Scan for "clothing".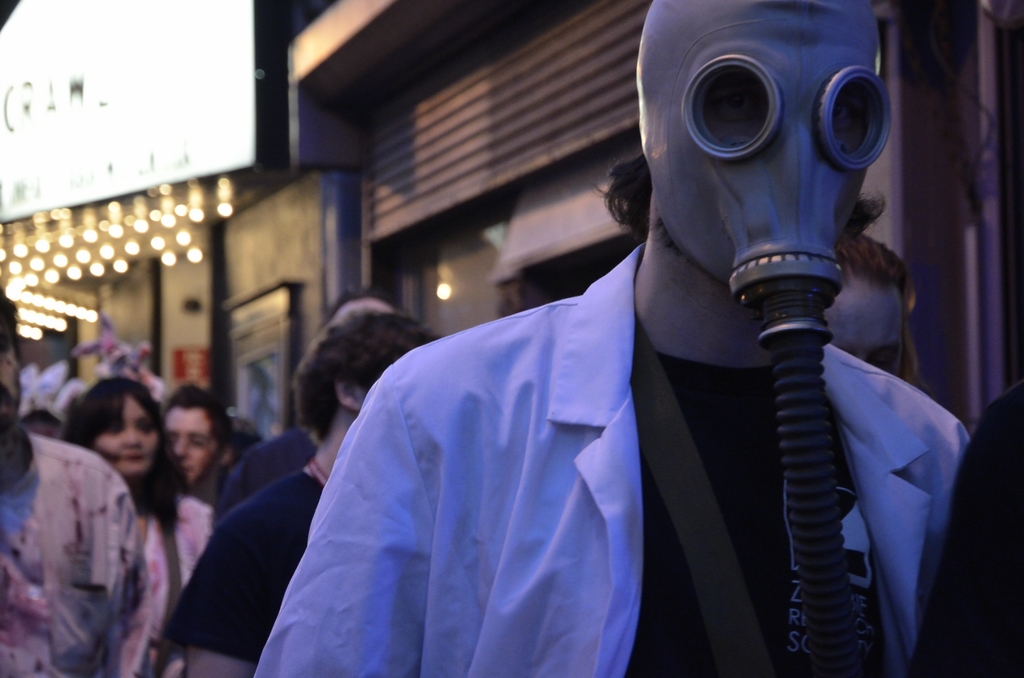
Scan result: bbox=(0, 426, 147, 677).
